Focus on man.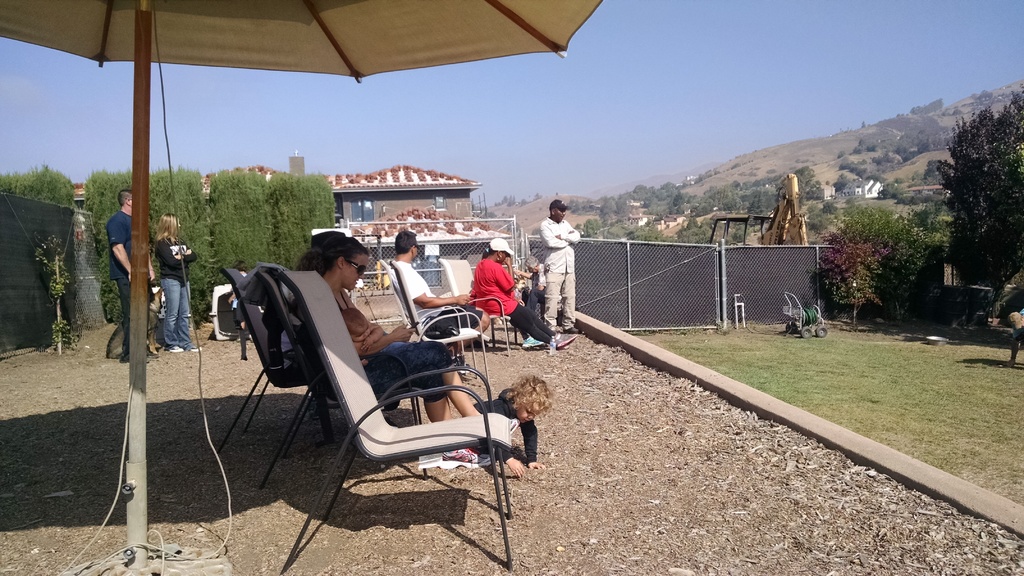
Focused at locate(102, 187, 154, 361).
